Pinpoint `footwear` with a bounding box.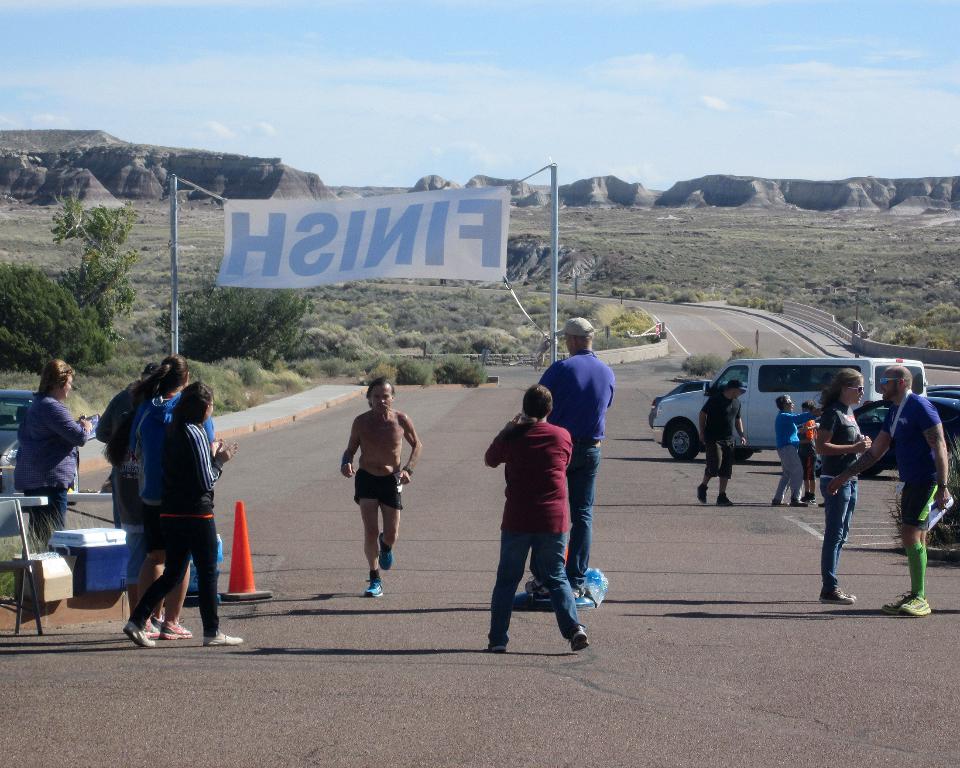
570,631,587,657.
